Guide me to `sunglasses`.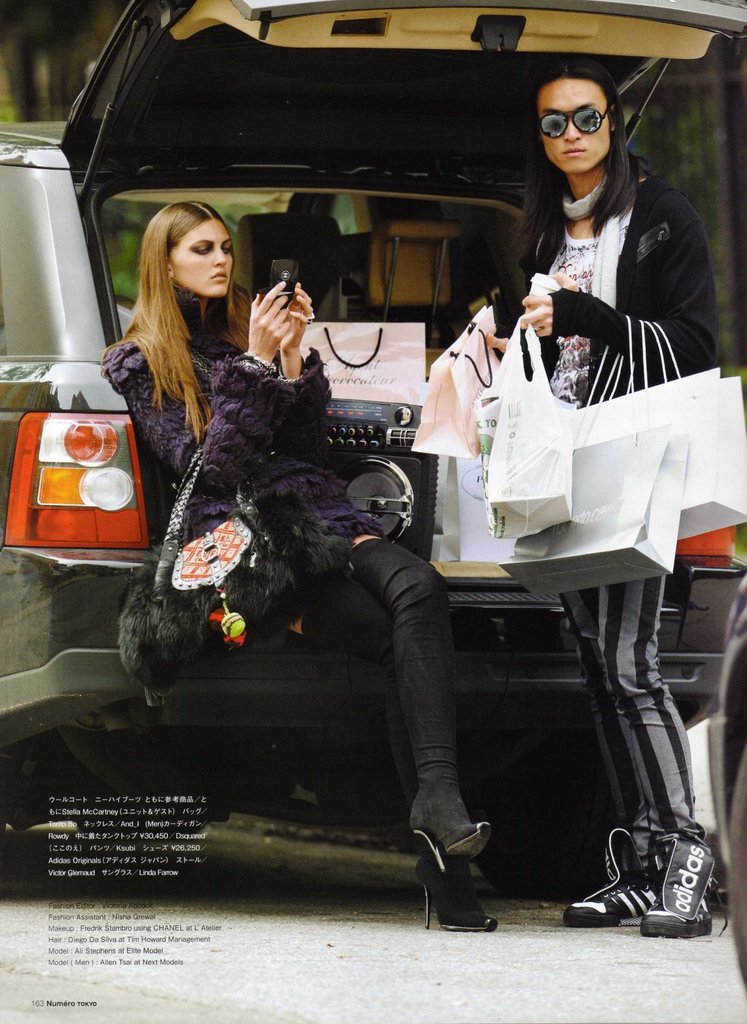
Guidance: [x1=540, y1=104, x2=614, y2=138].
